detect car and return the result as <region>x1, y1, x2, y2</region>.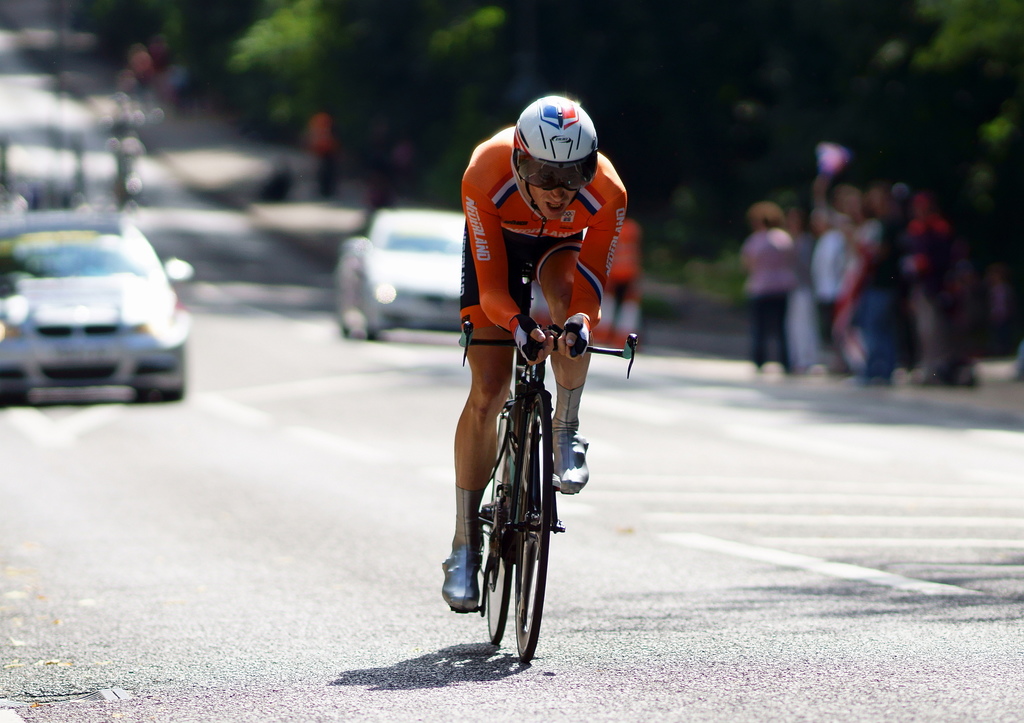
<region>3, 215, 206, 419</region>.
